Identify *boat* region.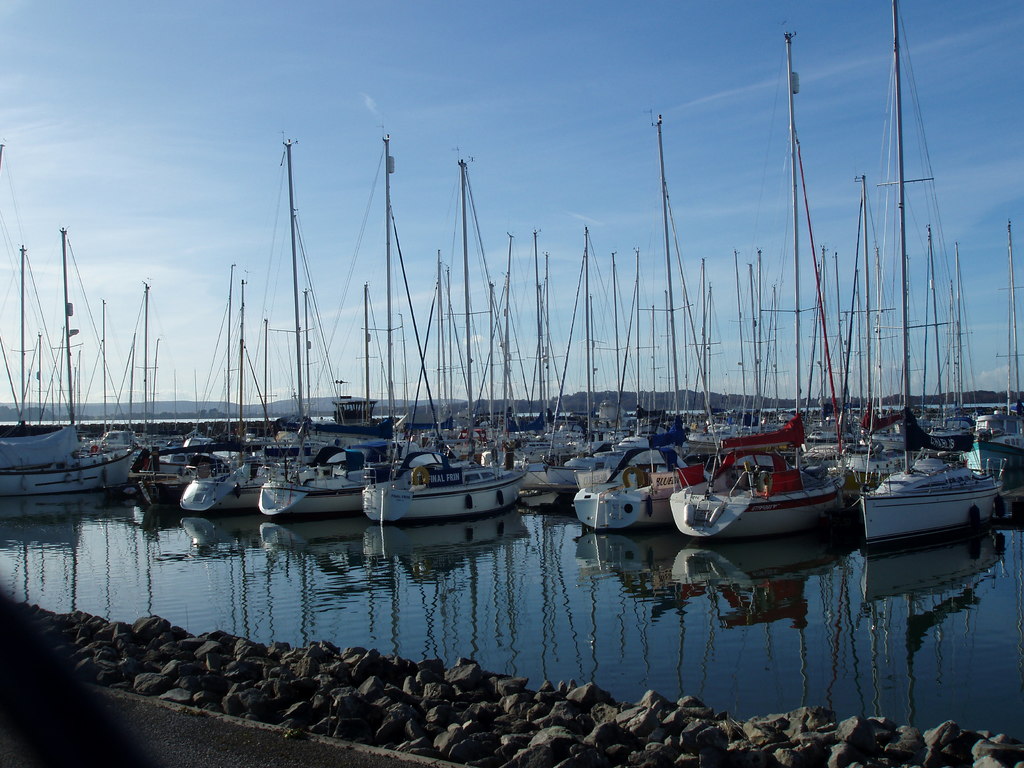
Region: select_region(650, 424, 865, 544).
